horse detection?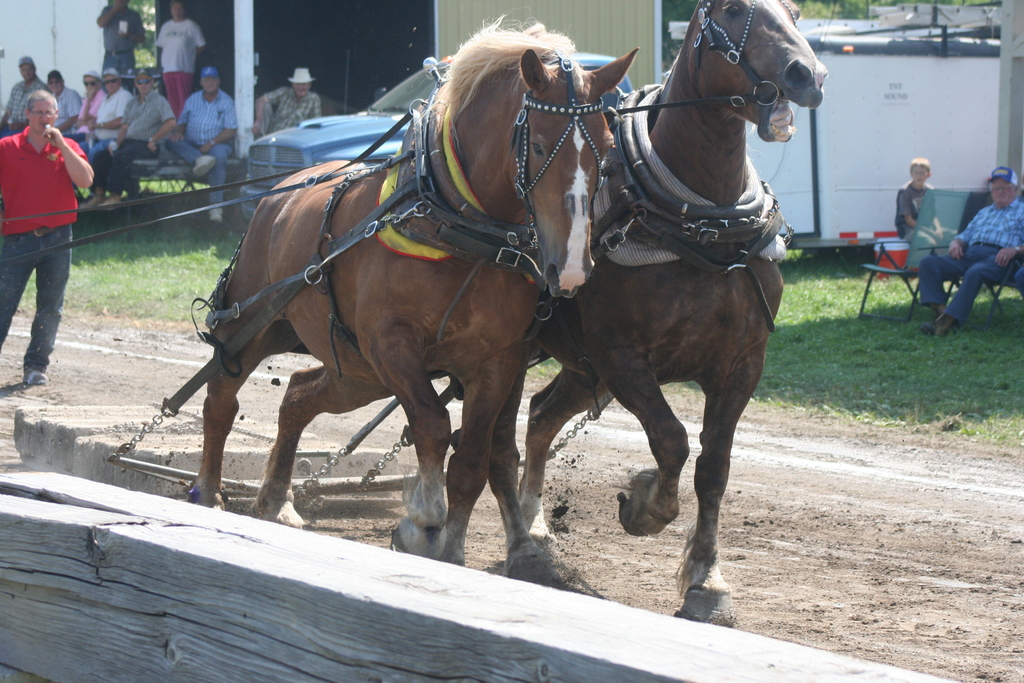
(left=449, top=0, right=833, bottom=634)
